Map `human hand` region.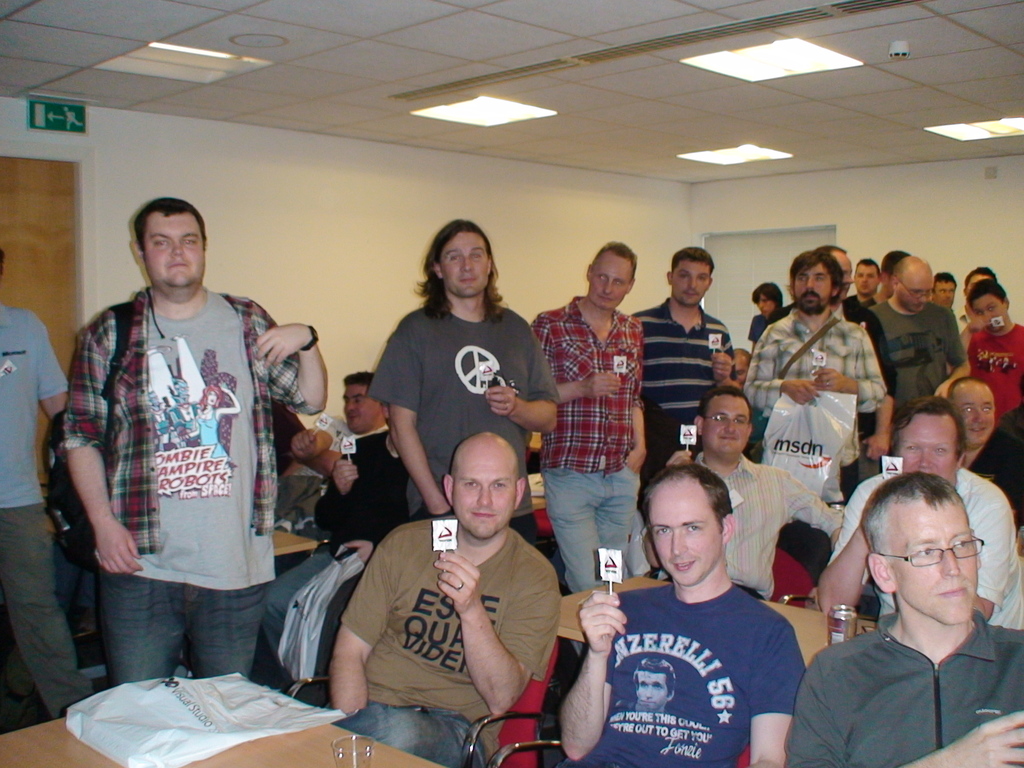
Mapped to (829, 527, 841, 554).
